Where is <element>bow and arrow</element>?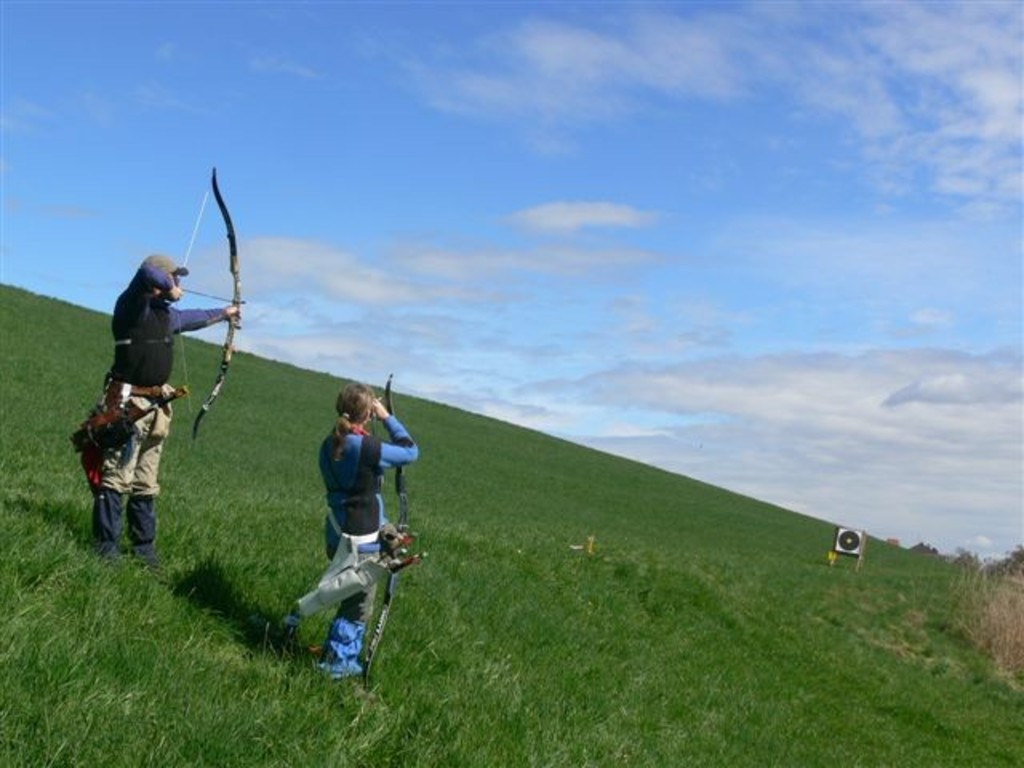
(x1=171, y1=166, x2=243, y2=442).
